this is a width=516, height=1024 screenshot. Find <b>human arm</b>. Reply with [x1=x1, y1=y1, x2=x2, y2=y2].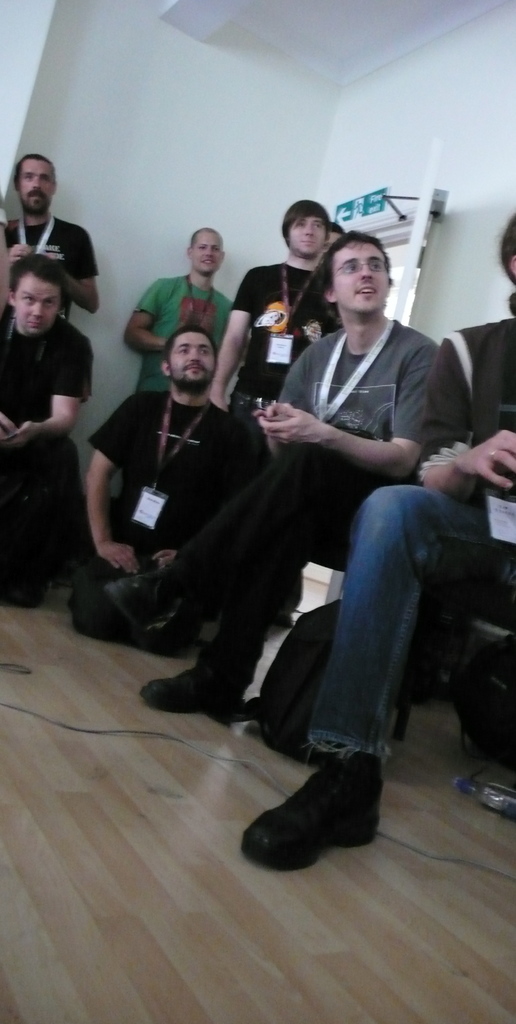
[x1=86, y1=397, x2=142, y2=567].
